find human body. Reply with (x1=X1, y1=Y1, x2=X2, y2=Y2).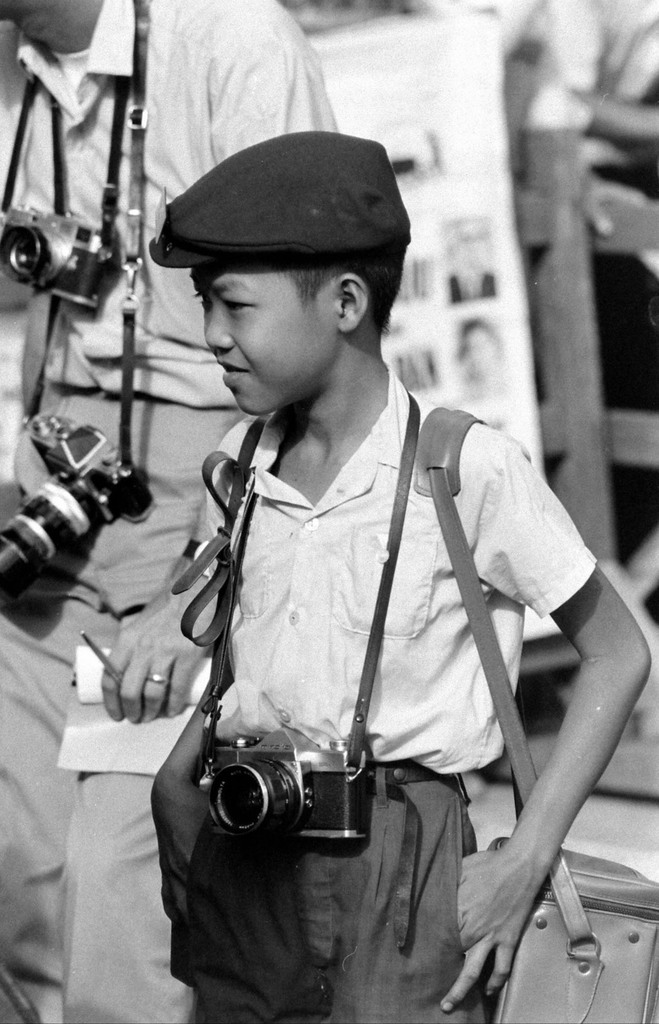
(x1=448, y1=232, x2=500, y2=313).
